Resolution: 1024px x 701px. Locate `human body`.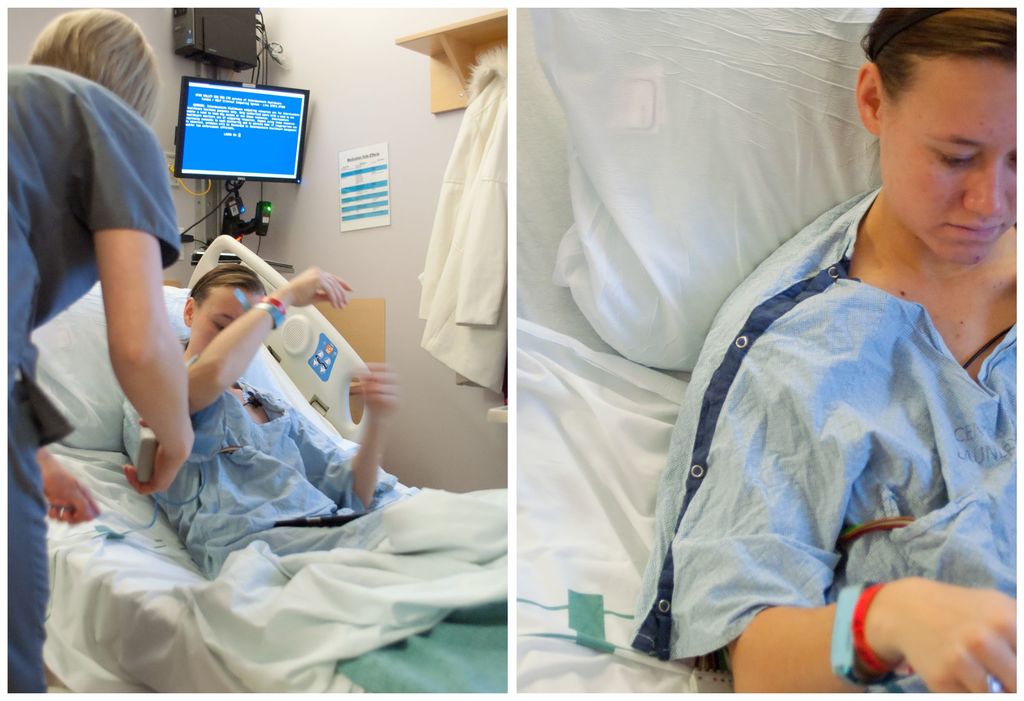
<region>119, 263, 430, 583</region>.
